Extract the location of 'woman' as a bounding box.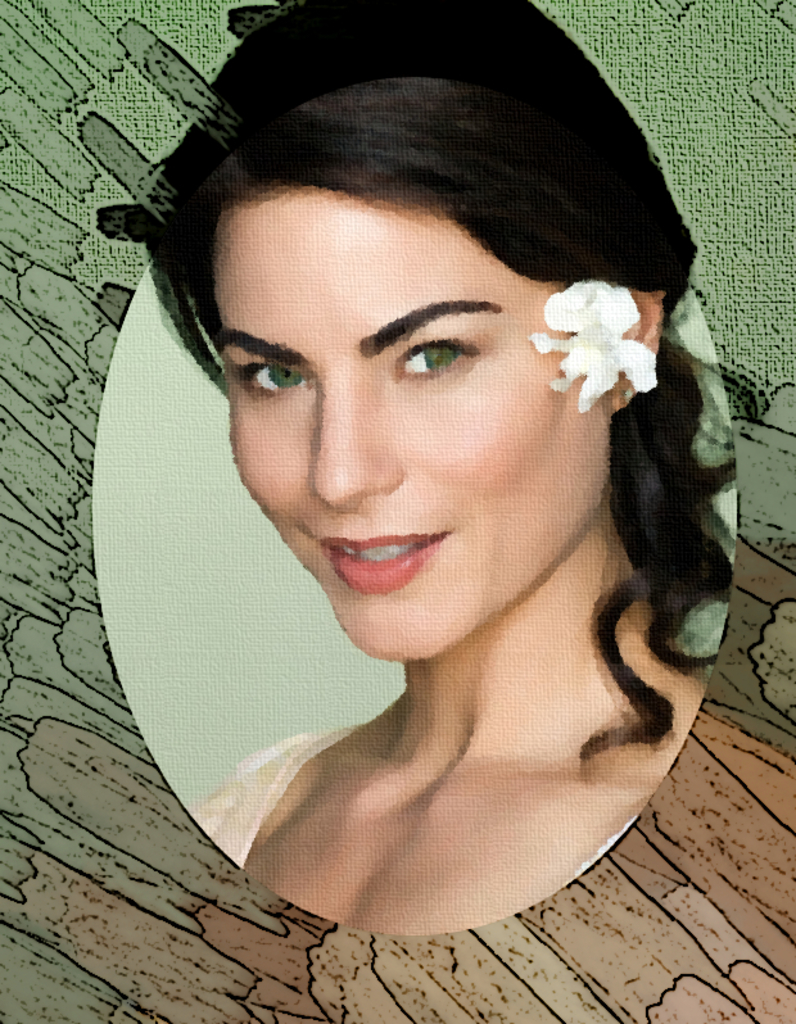
crop(73, 23, 782, 943).
